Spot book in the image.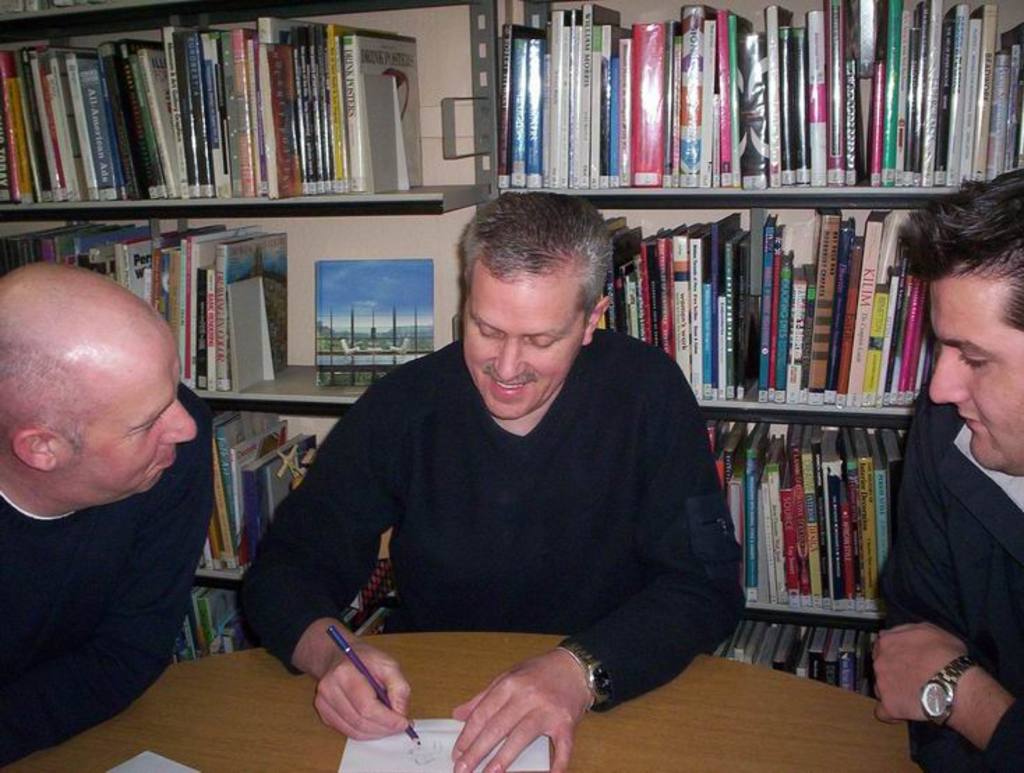
book found at x1=910 y1=0 x2=918 y2=190.
